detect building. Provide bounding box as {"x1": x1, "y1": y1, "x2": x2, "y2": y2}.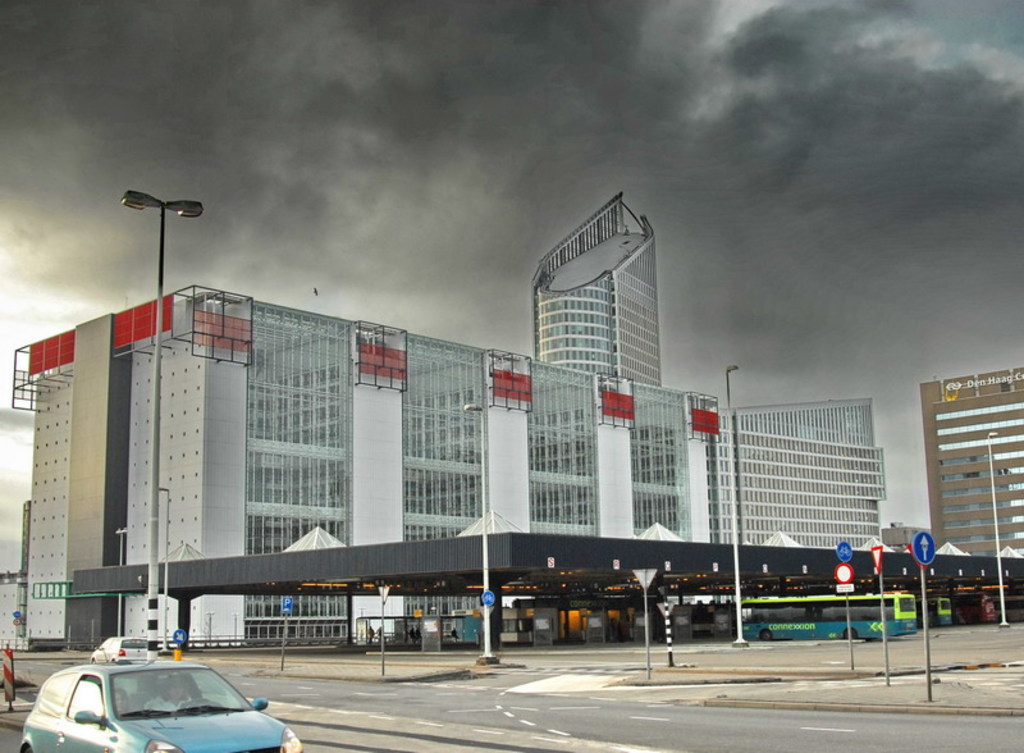
{"x1": 4, "y1": 192, "x2": 887, "y2": 648}.
